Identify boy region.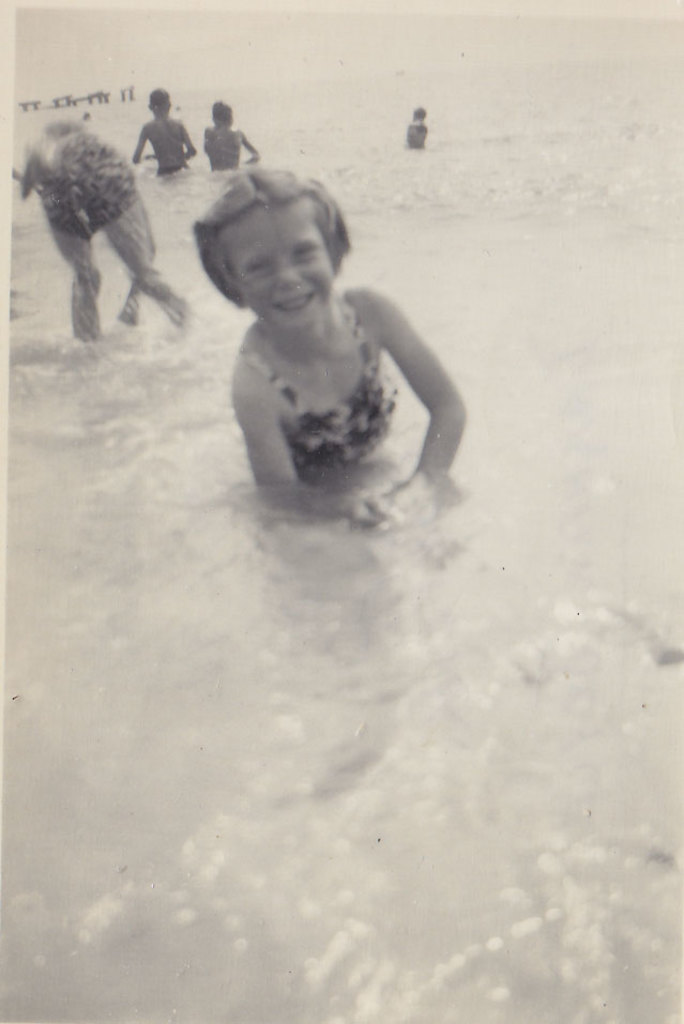
Region: 132, 89, 208, 183.
